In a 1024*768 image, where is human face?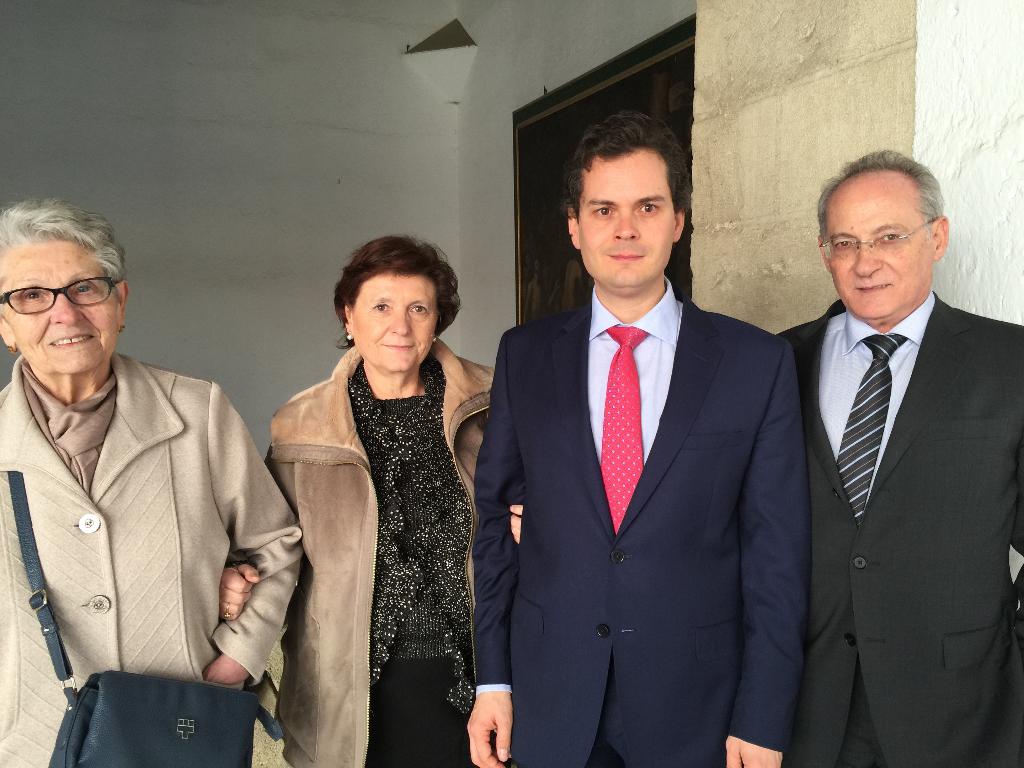
select_region(829, 184, 924, 324).
